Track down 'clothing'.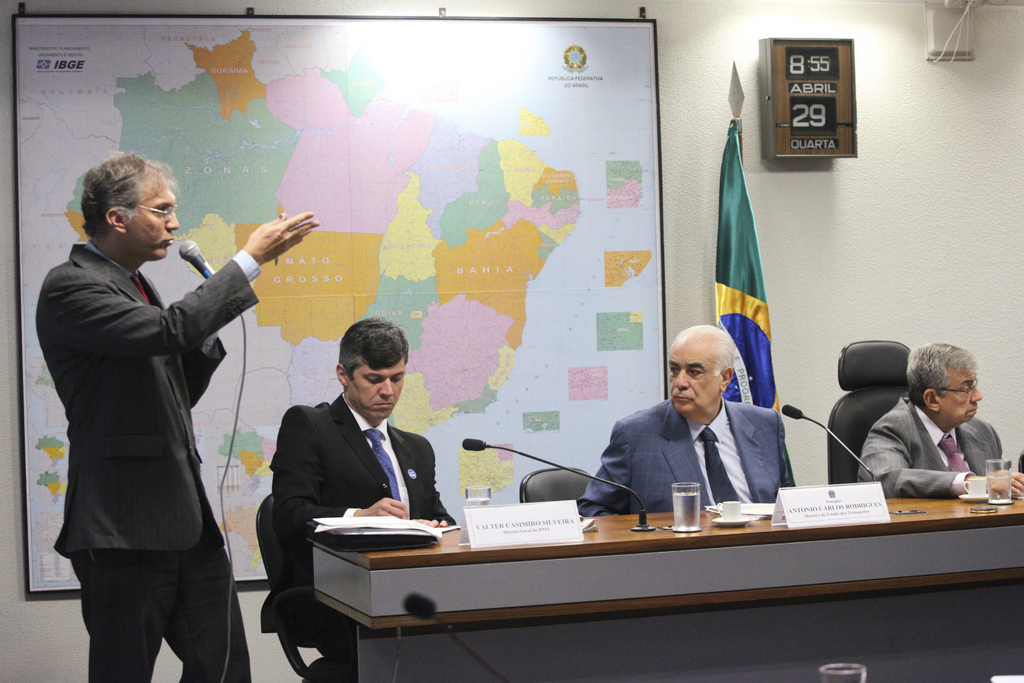
Tracked to [x1=267, y1=393, x2=457, y2=682].
